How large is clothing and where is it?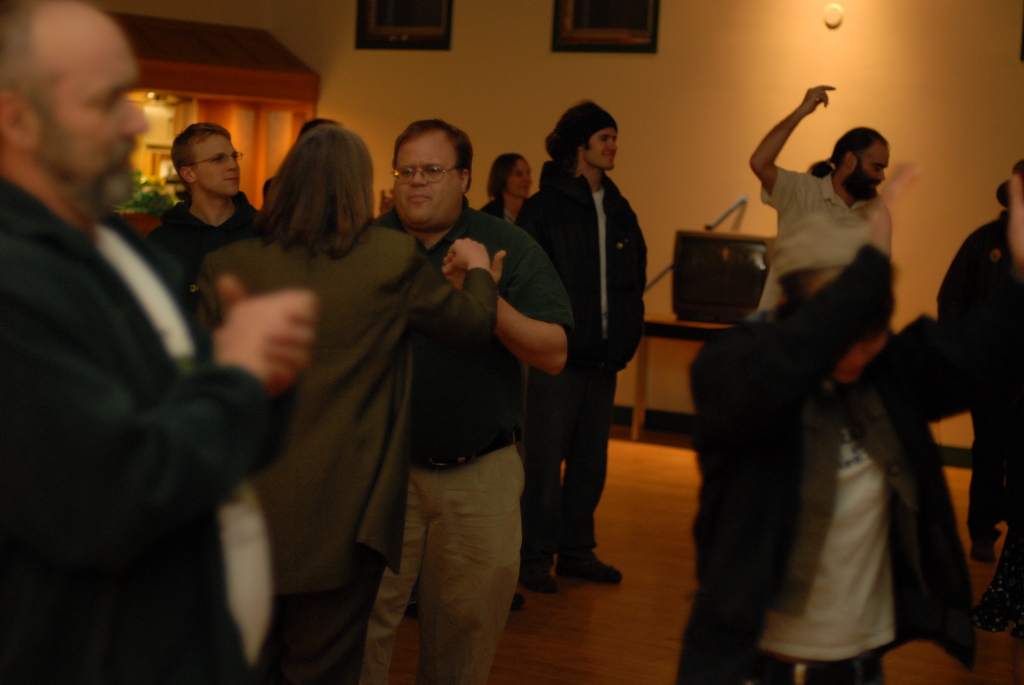
Bounding box: crop(194, 216, 496, 684).
